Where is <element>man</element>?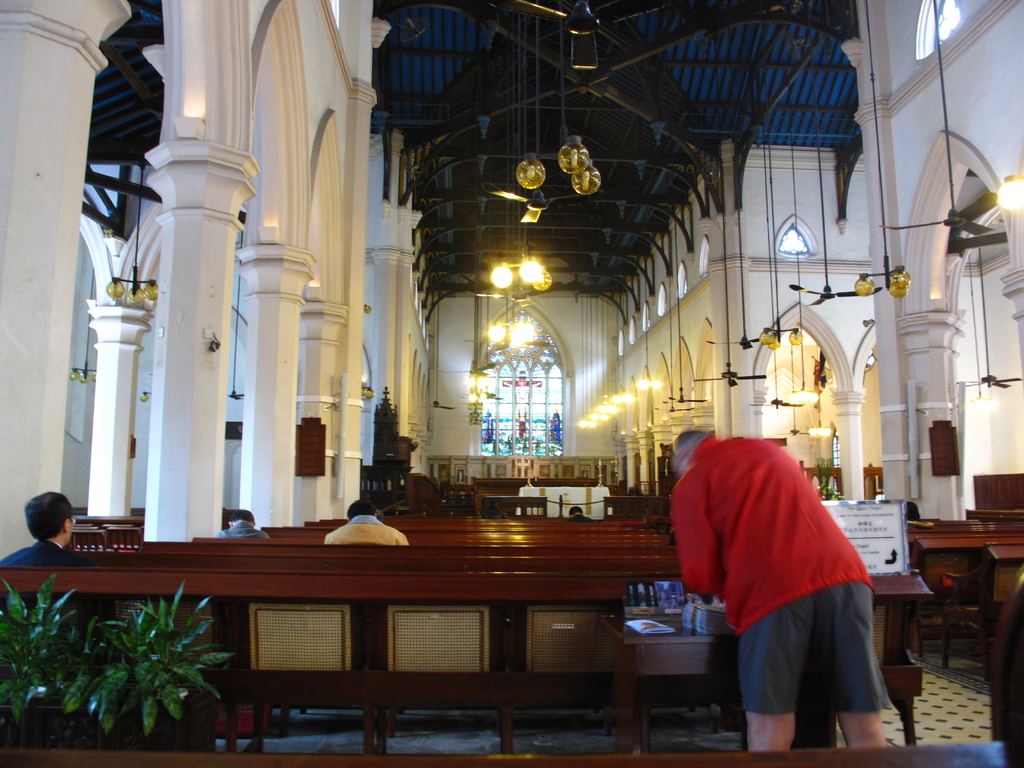
detection(216, 508, 269, 540).
